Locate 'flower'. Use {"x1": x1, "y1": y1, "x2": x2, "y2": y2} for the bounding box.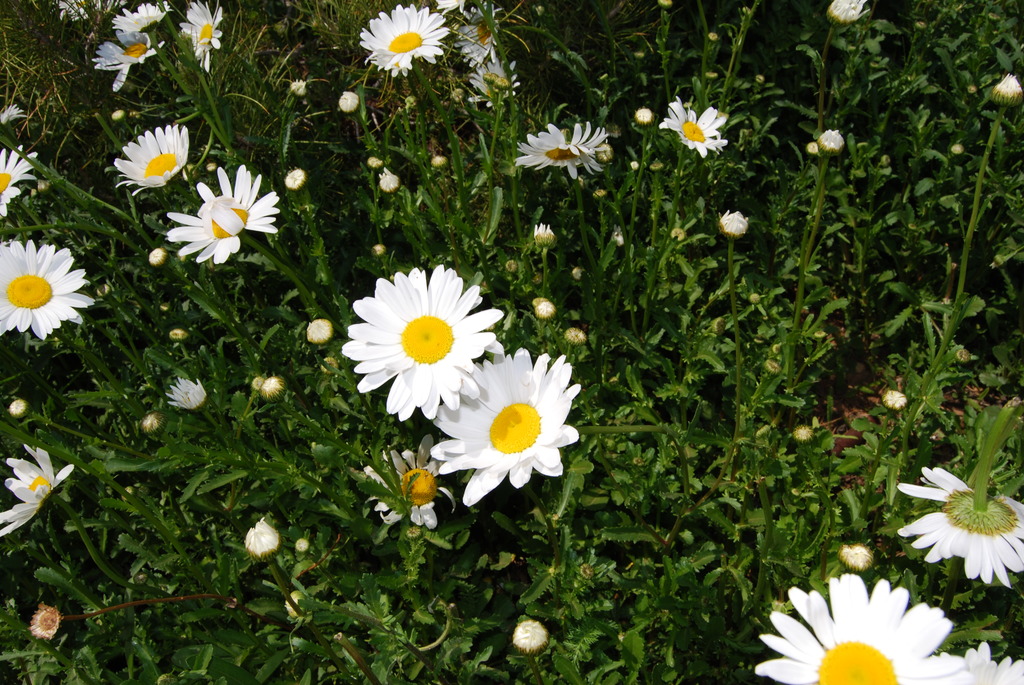
{"x1": 753, "y1": 573, "x2": 974, "y2": 684}.
